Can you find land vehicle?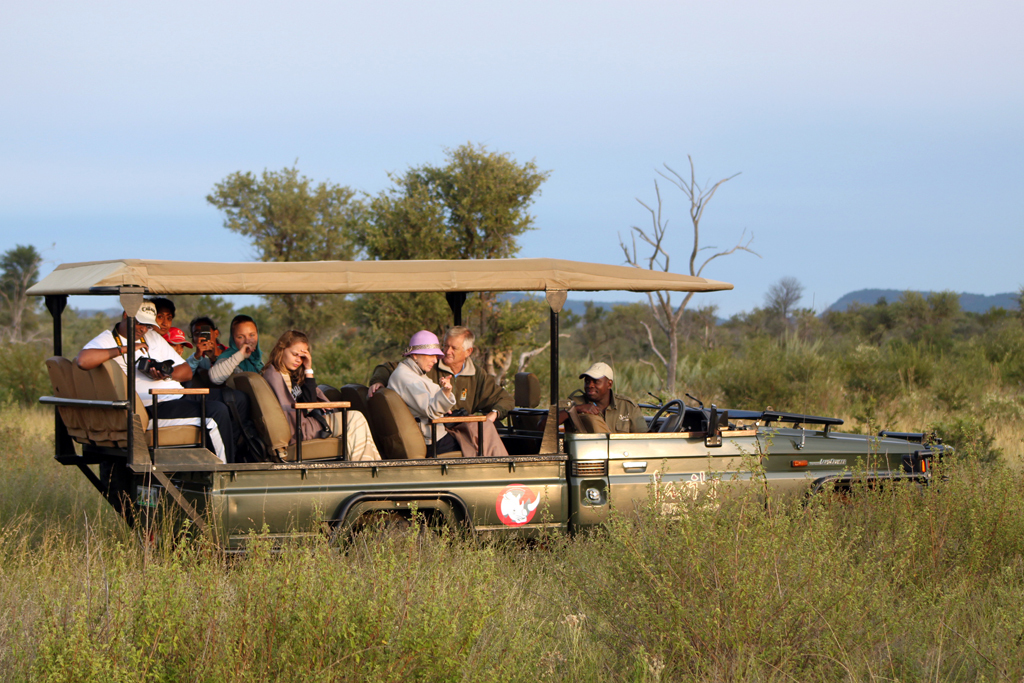
Yes, bounding box: detection(31, 253, 923, 565).
